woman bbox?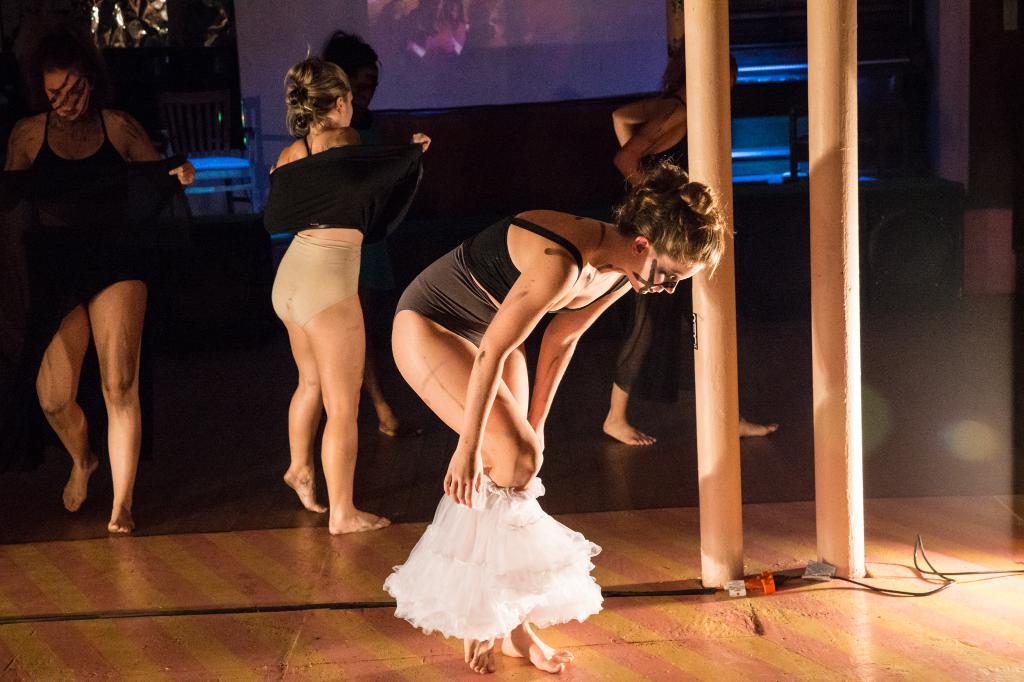
left=320, top=34, right=424, bottom=438
